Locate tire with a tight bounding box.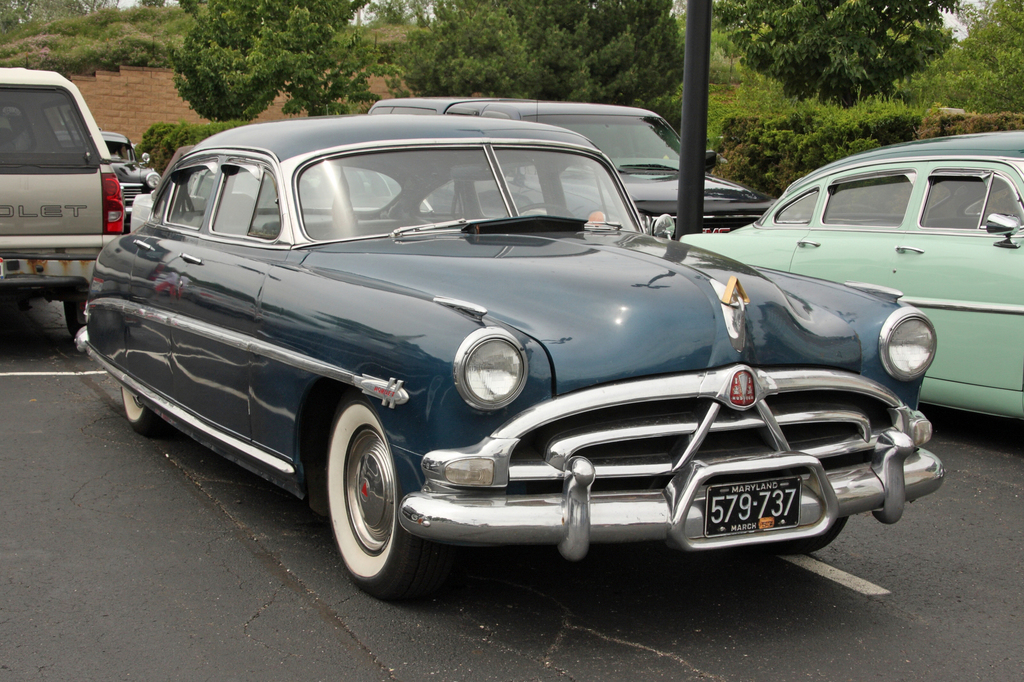
<bbox>769, 512, 851, 551</bbox>.
